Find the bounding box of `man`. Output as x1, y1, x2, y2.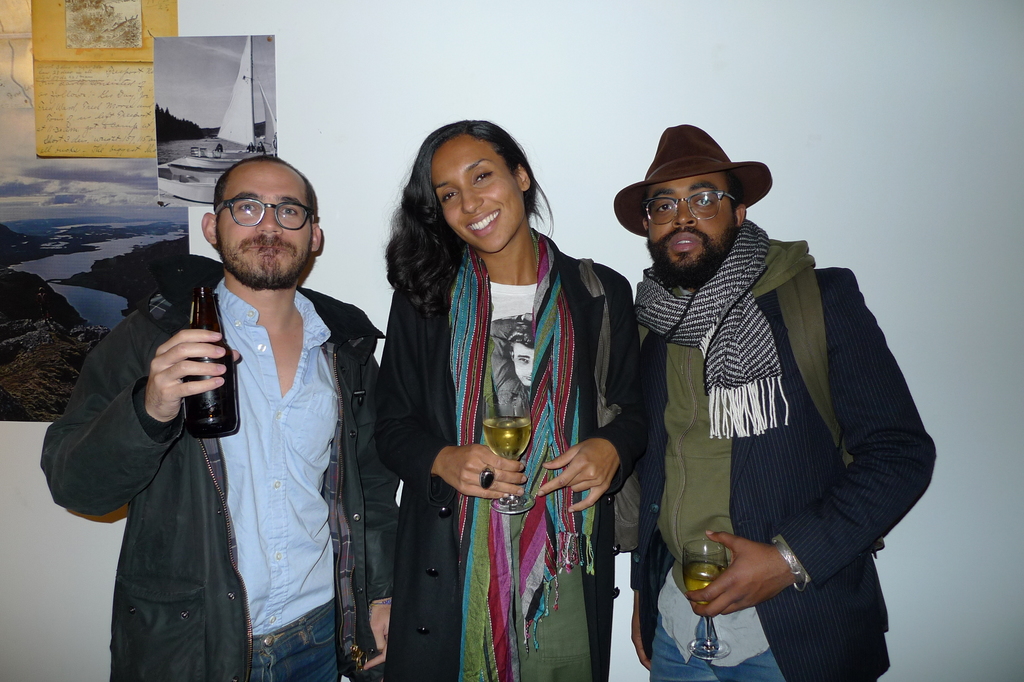
627, 123, 936, 681.
